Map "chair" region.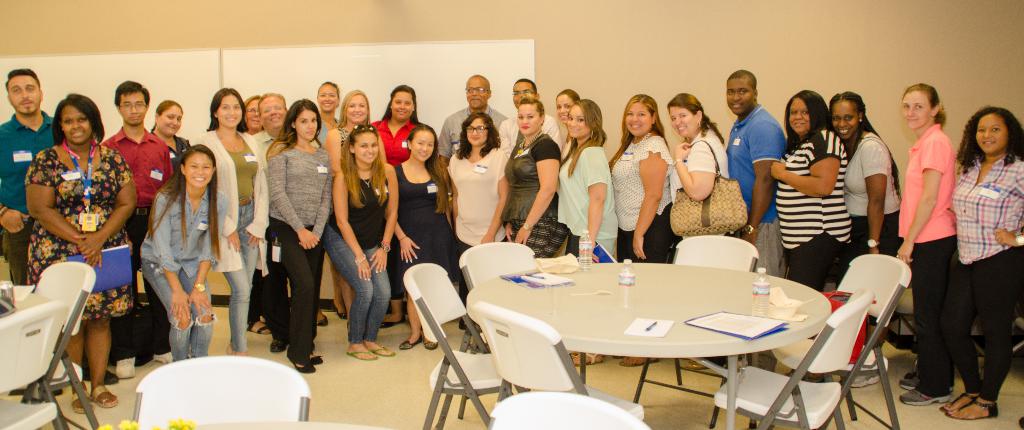
Mapped to 671,241,758,270.
